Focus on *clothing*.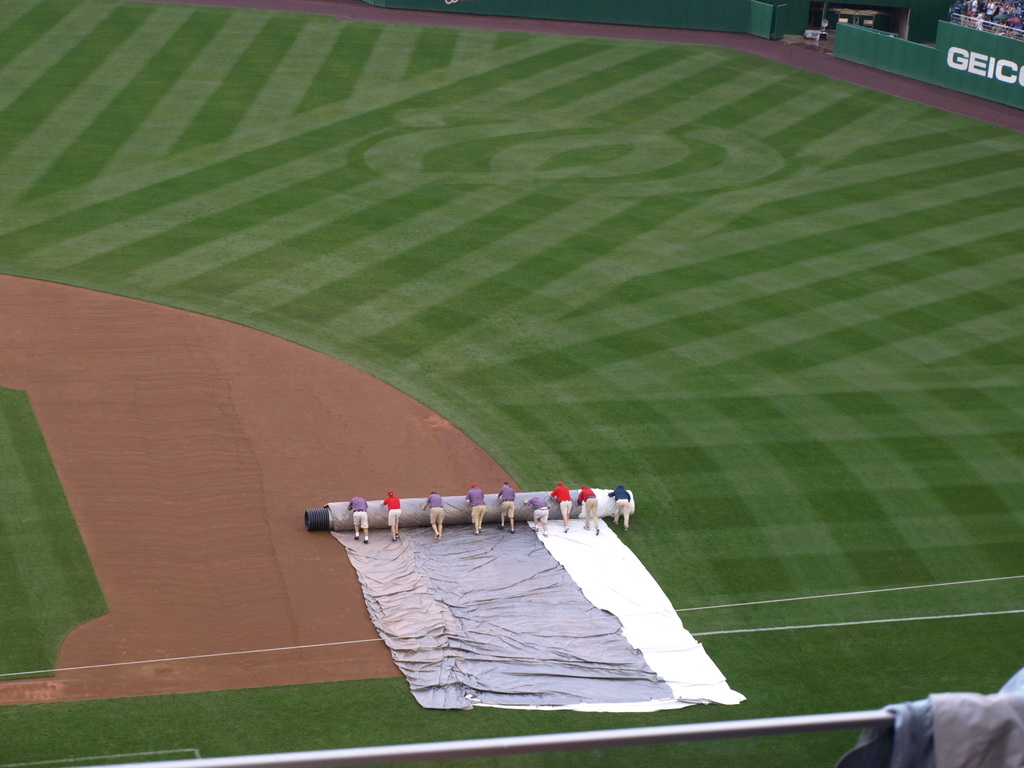
Focused at (x1=609, y1=486, x2=629, y2=527).
